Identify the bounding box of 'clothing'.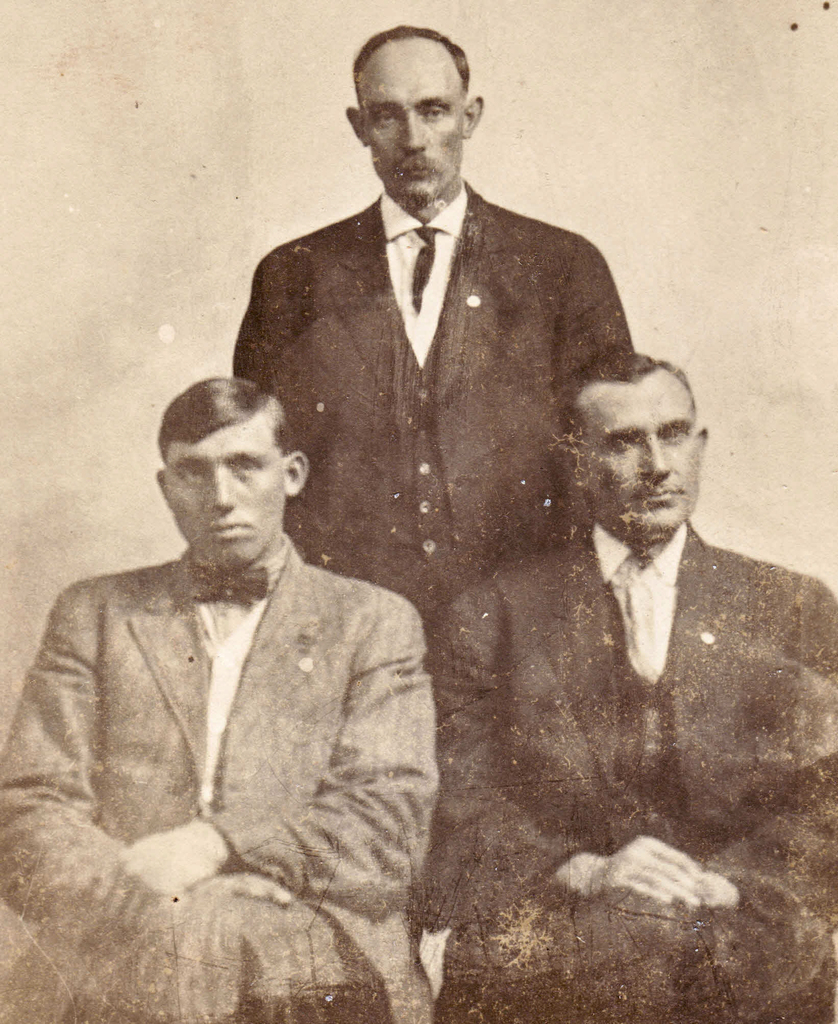
Rect(228, 178, 632, 643).
